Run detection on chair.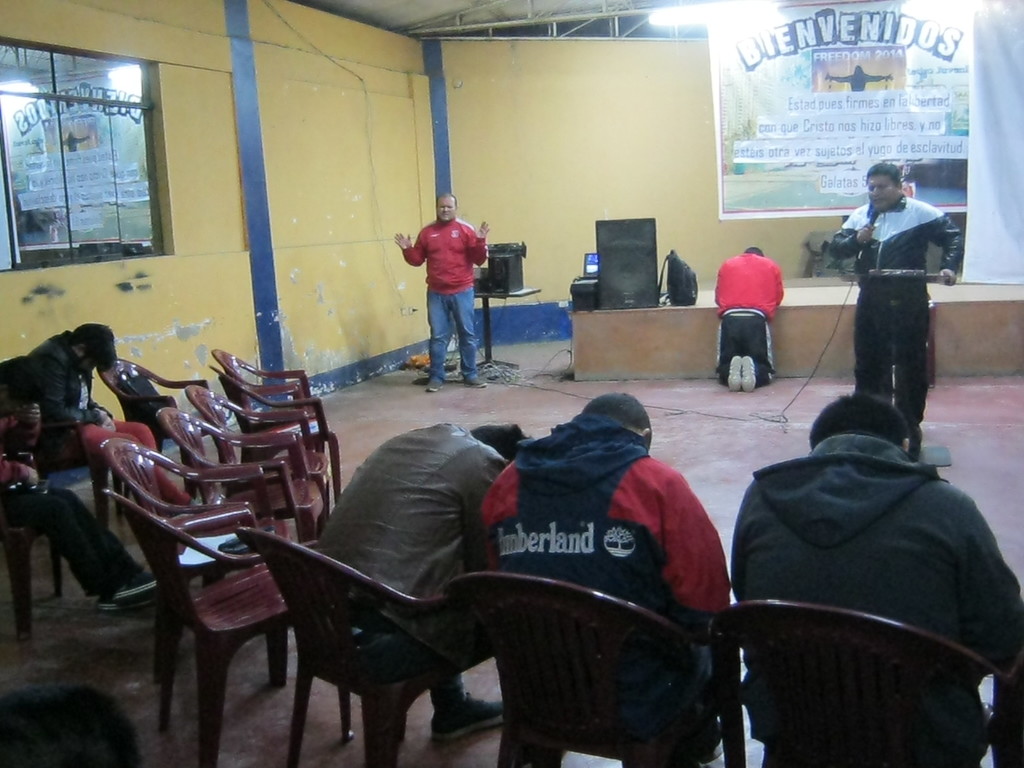
Result: 0:451:70:650.
